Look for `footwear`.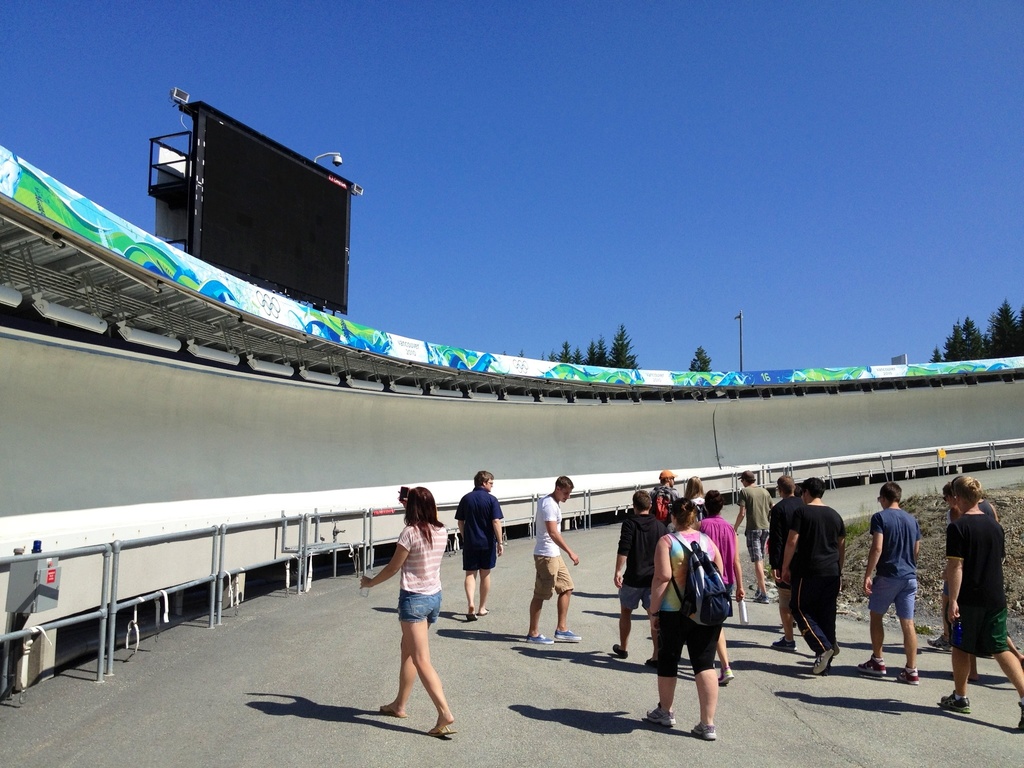
Found: <box>476,605,490,618</box>.
